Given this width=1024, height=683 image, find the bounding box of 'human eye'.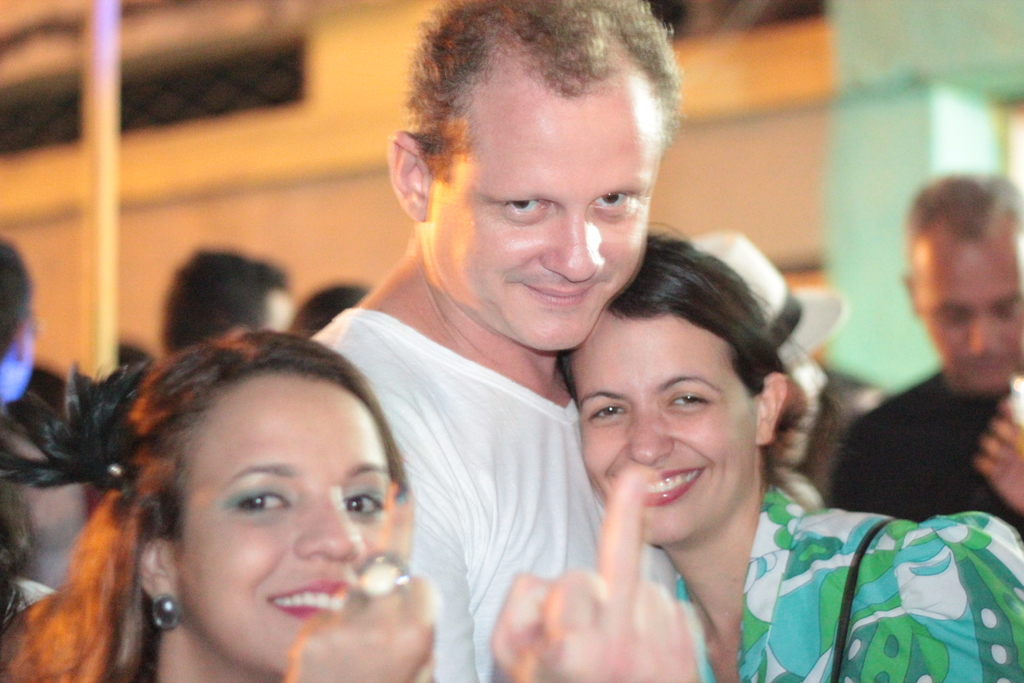
BBox(586, 400, 630, 425).
